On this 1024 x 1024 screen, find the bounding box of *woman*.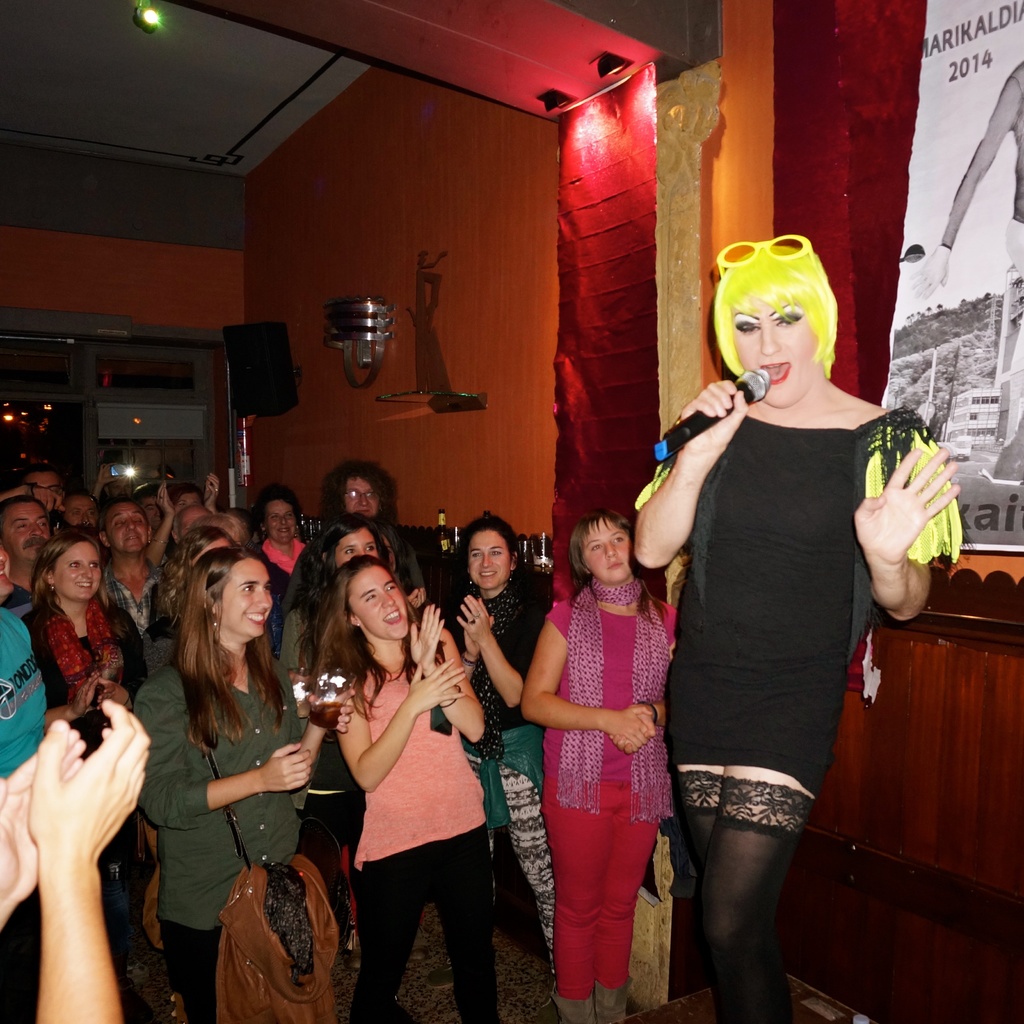
Bounding box: <box>249,481,312,650</box>.
